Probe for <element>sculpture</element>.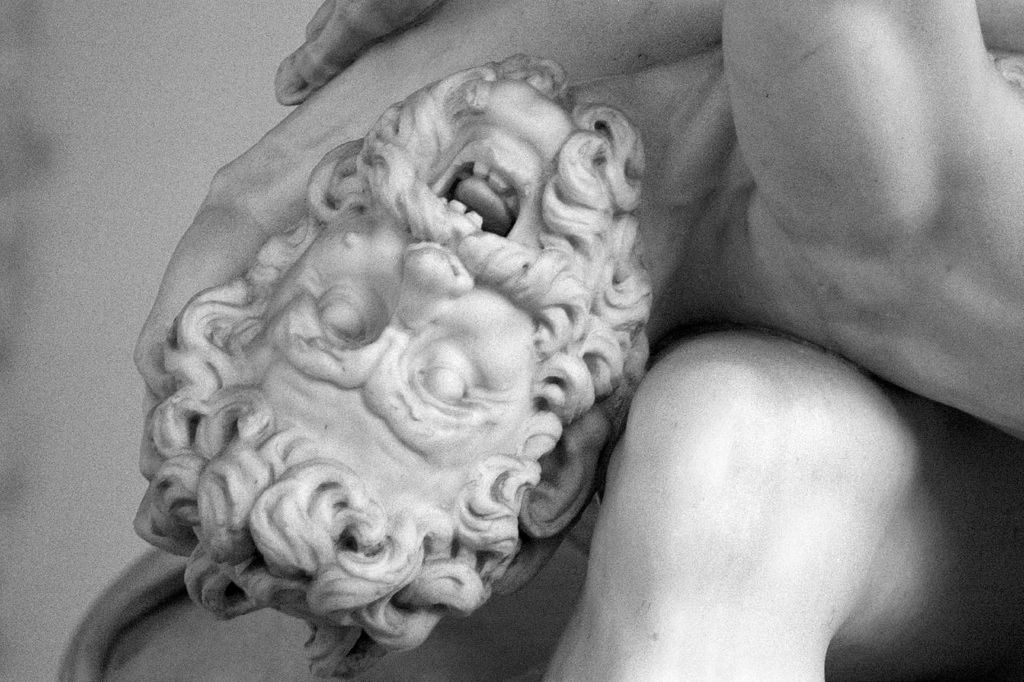
Probe result: <bbox>33, 0, 1023, 681</bbox>.
